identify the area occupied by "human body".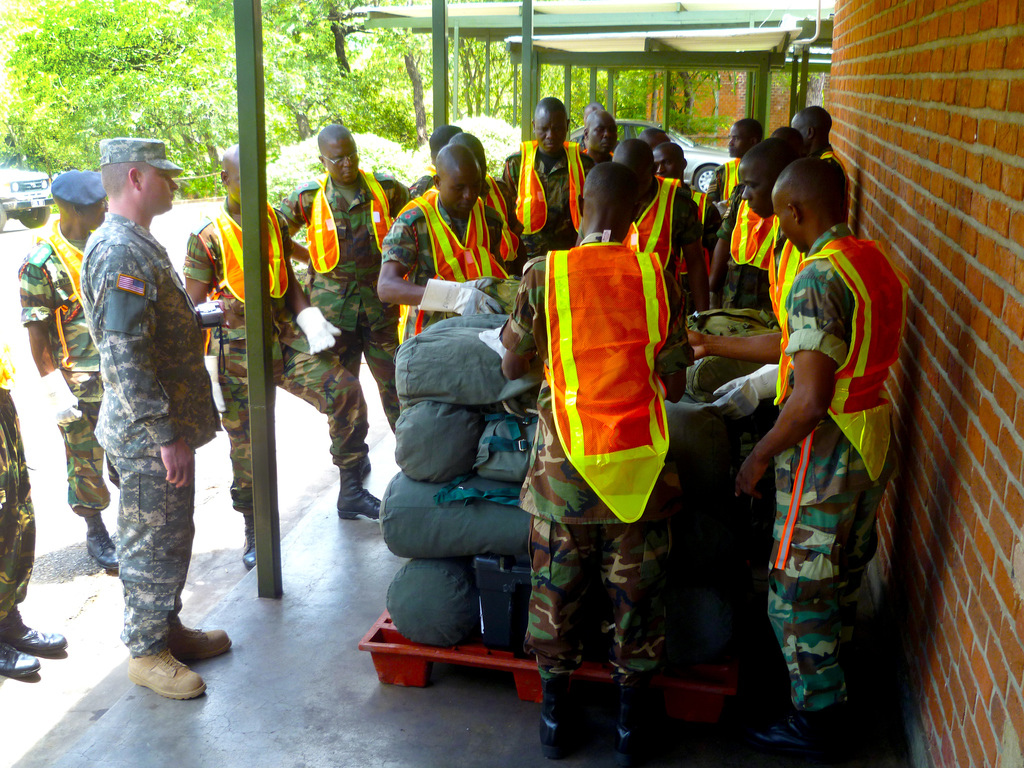
Area: 78/216/246/696.
